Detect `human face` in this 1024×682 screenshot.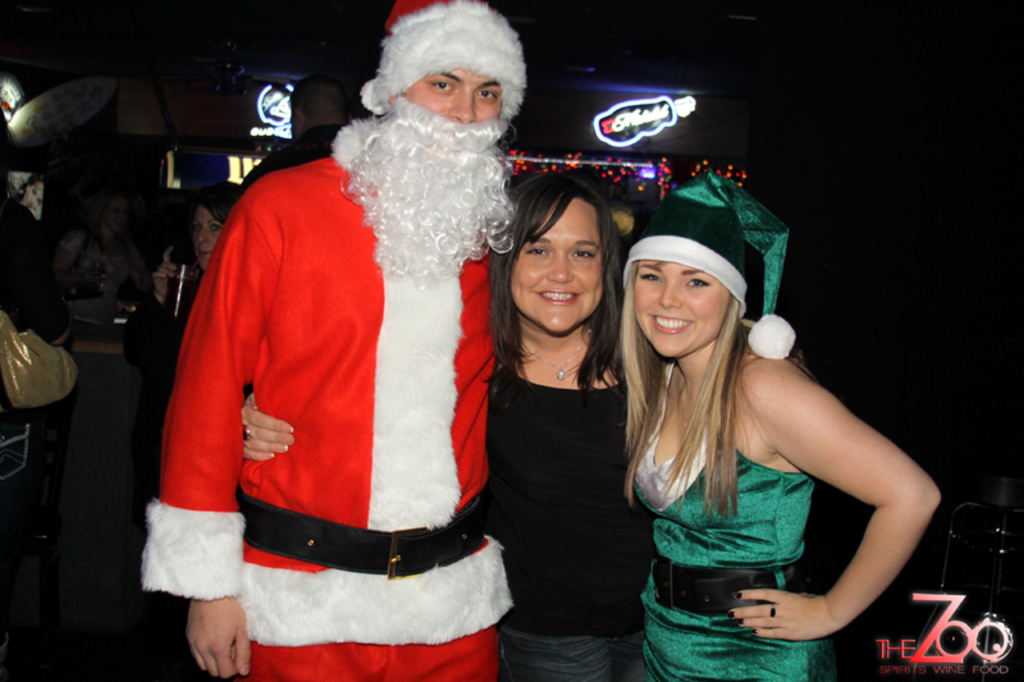
Detection: (left=631, top=261, right=728, bottom=356).
